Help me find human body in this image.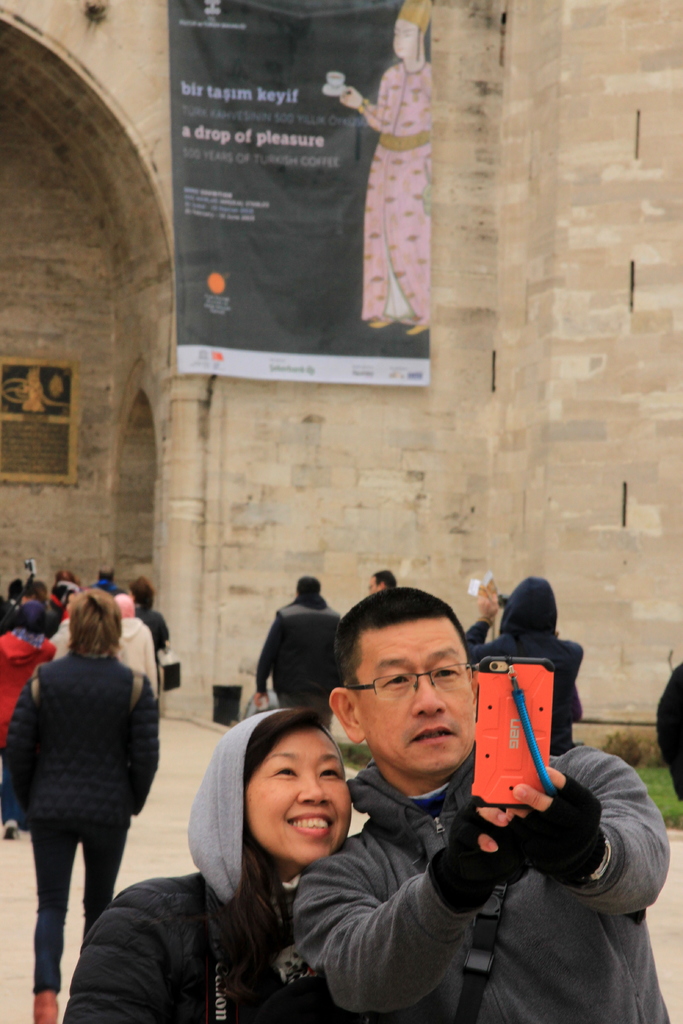
Found it: bbox=[292, 760, 674, 1023].
